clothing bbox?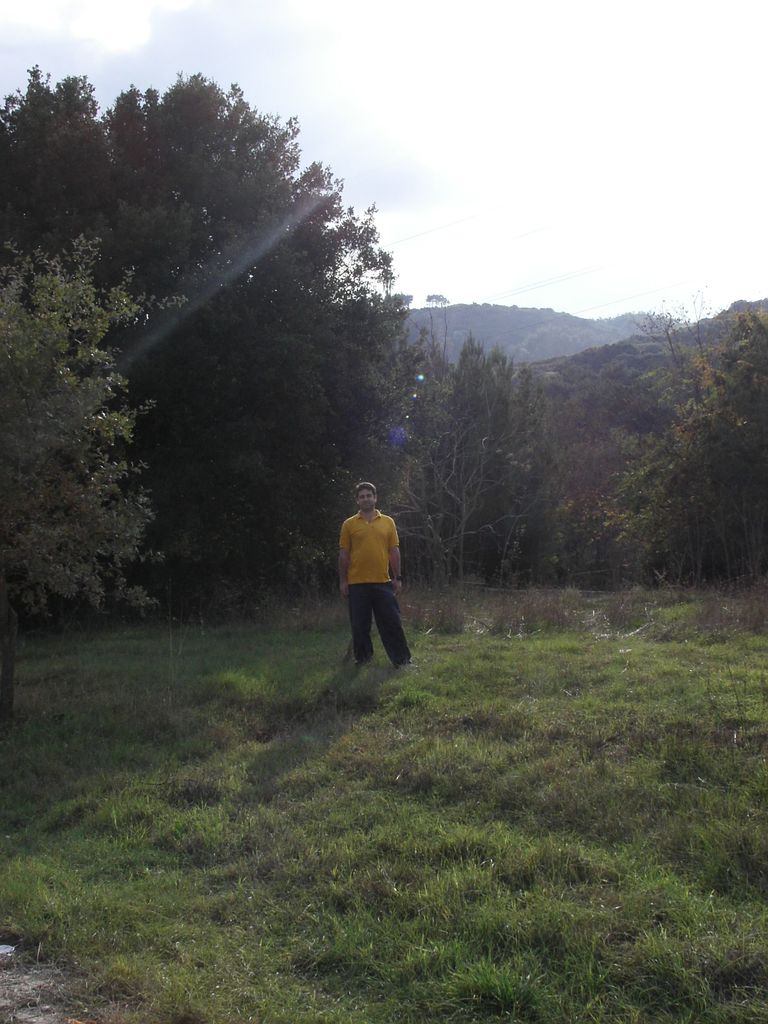
335,504,407,671
